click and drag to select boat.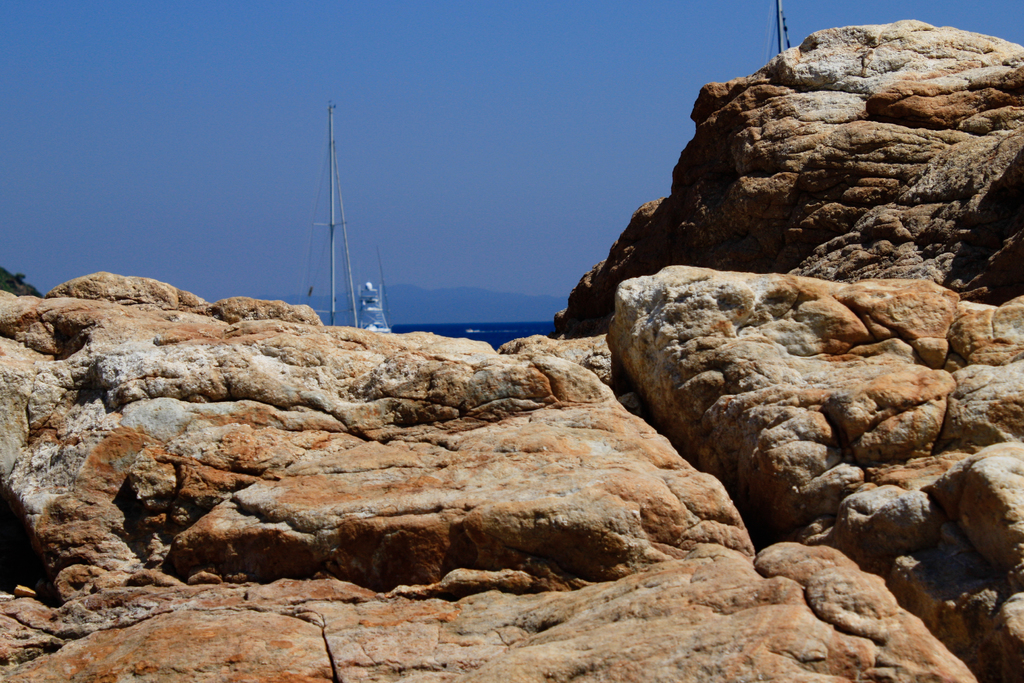
Selection: {"x1": 296, "y1": 97, "x2": 355, "y2": 332}.
